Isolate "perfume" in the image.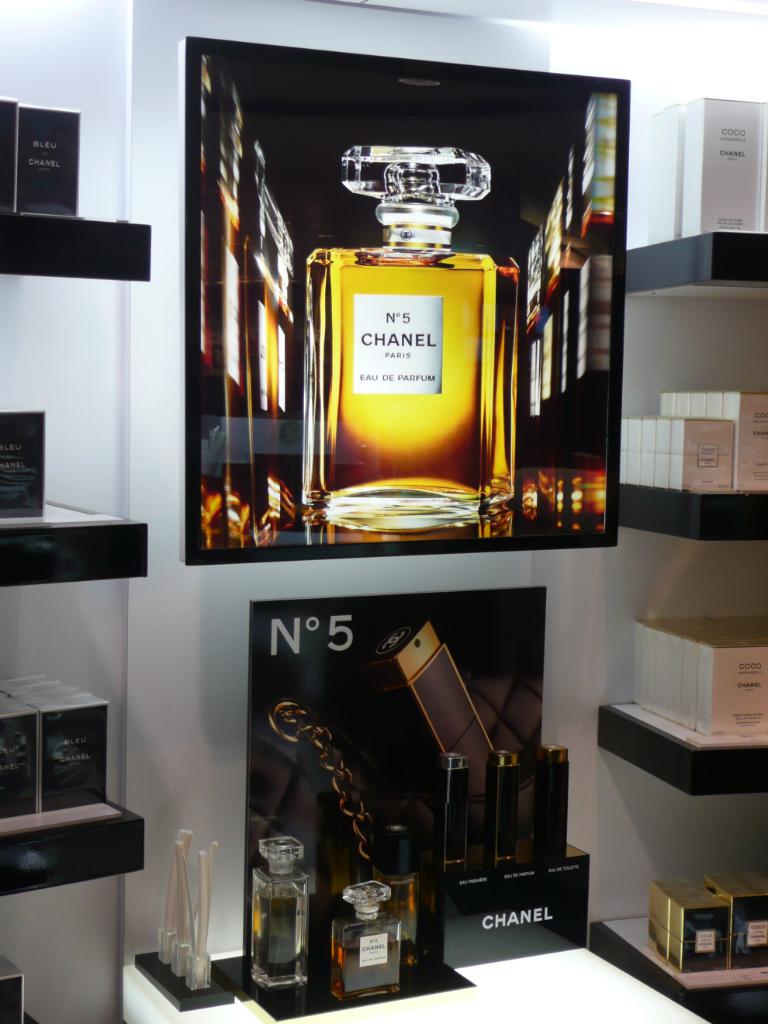
Isolated region: 245:834:301:992.
